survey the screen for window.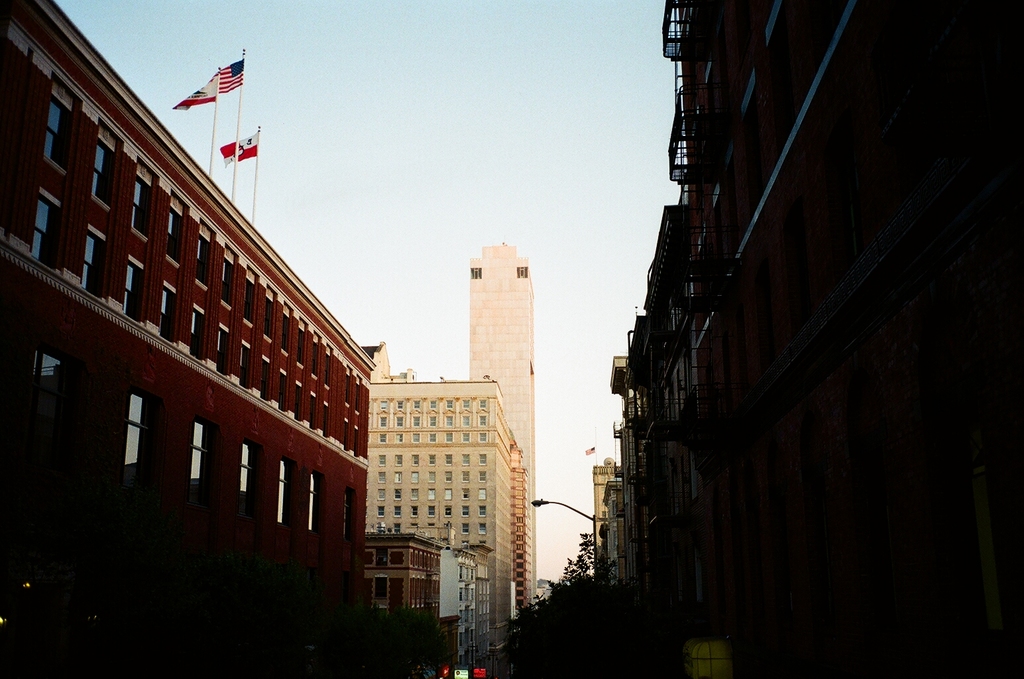
Survey found: [480, 401, 485, 412].
